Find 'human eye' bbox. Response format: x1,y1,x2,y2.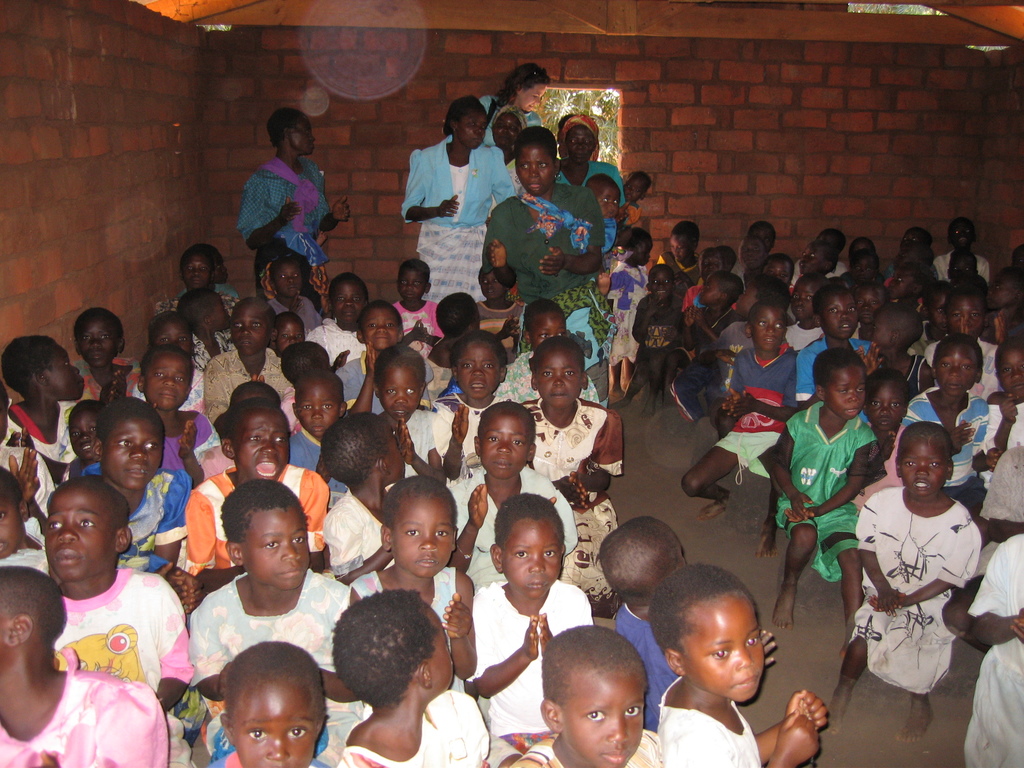
185,264,193,272.
